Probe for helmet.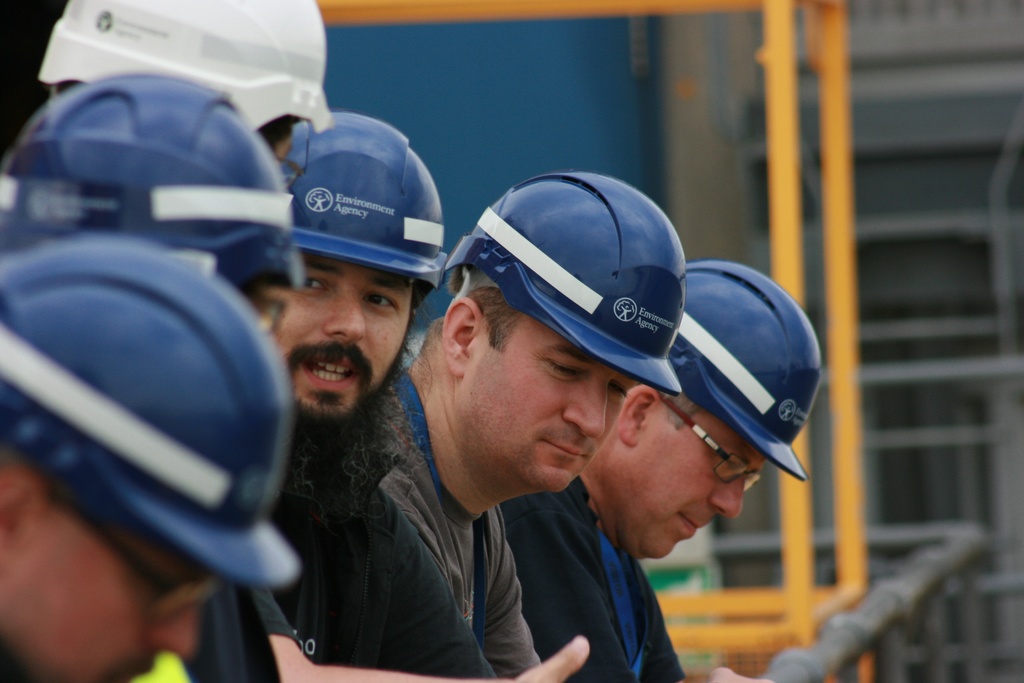
Probe result: left=687, top=265, right=831, bottom=483.
